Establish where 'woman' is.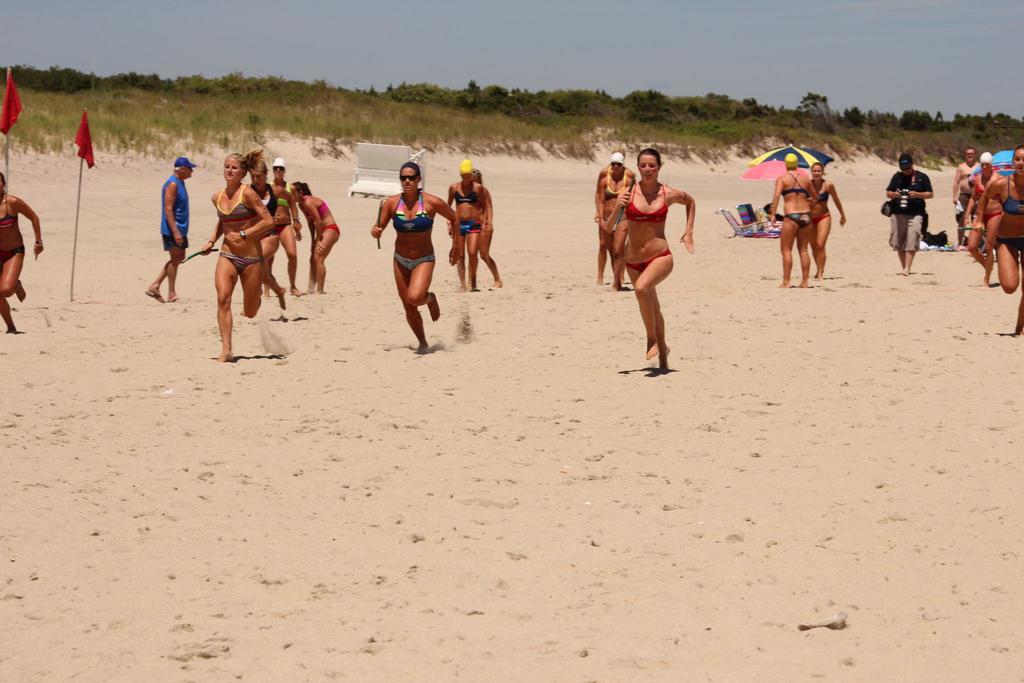
Established at (202,149,275,352).
